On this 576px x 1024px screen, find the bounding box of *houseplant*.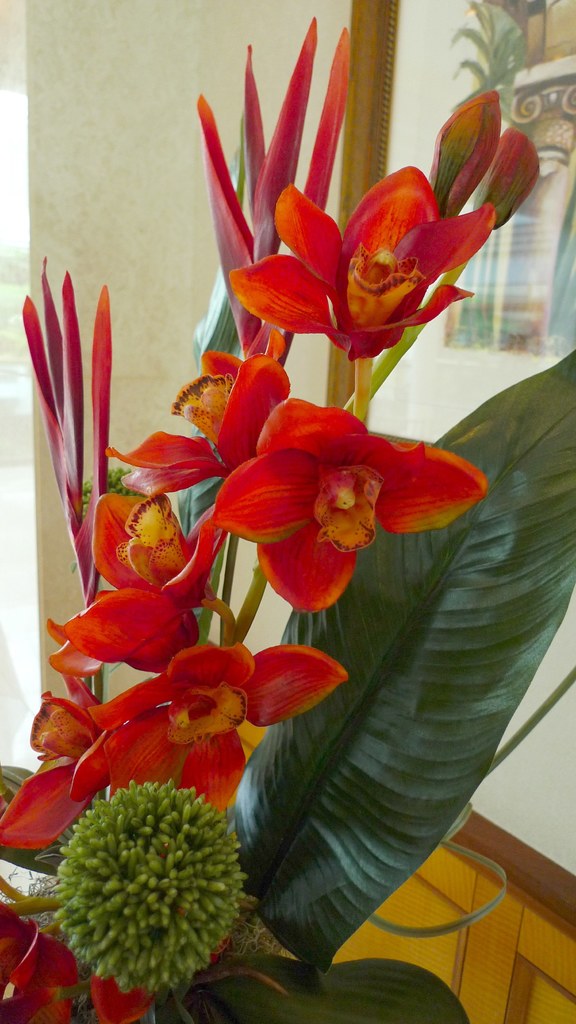
Bounding box: 47/67/570/961.
